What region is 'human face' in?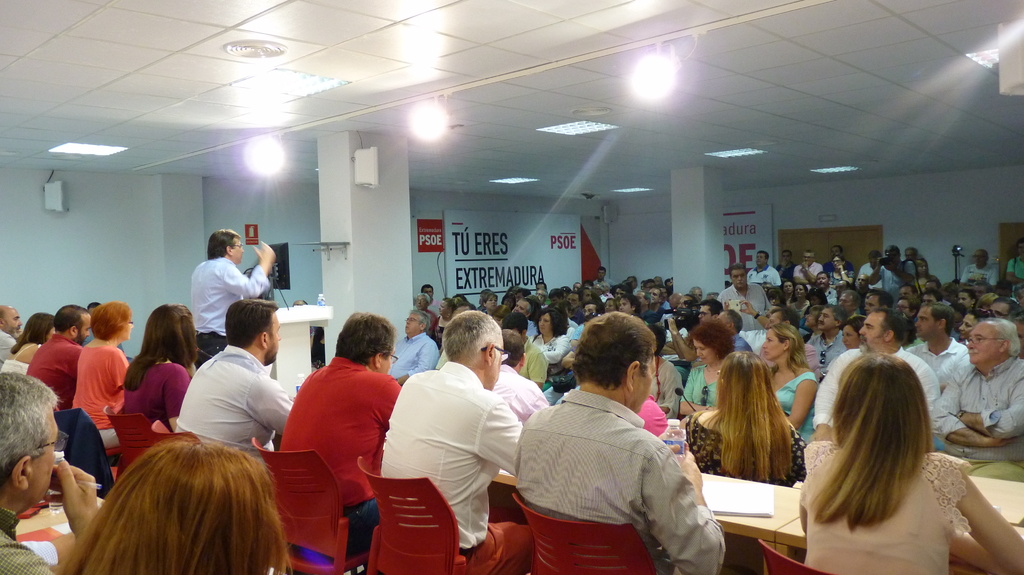
l=28, t=410, r=75, b=501.
